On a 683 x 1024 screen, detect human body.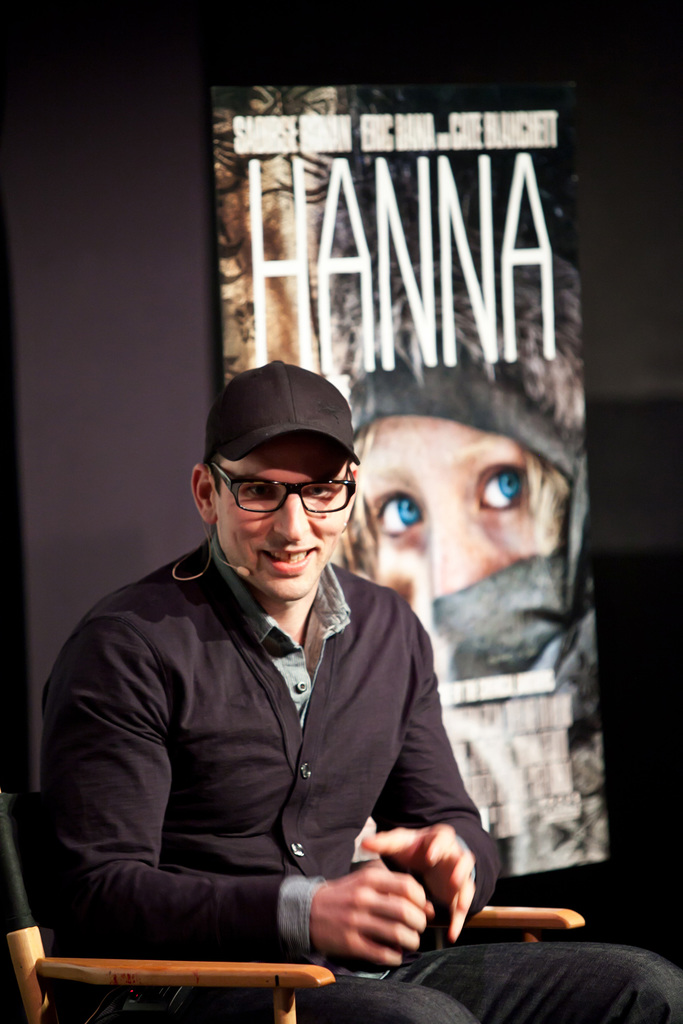
{"left": 28, "top": 362, "right": 682, "bottom": 1023}.
